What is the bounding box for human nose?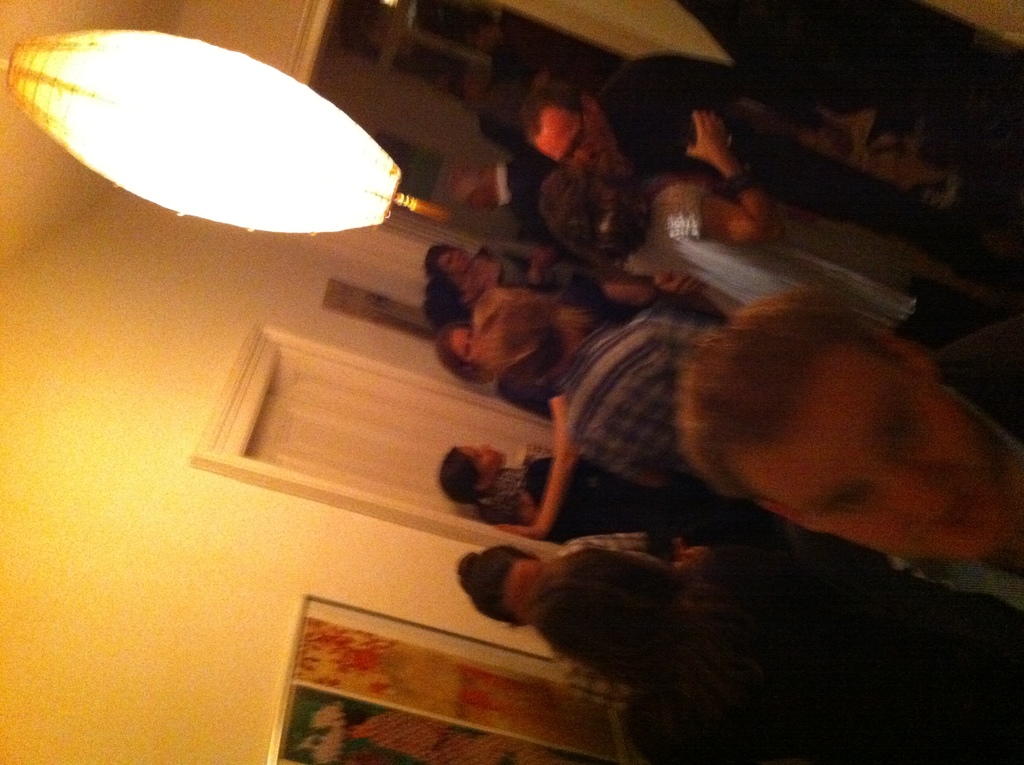
[left=574, top=145, right=593, bottom=165].
